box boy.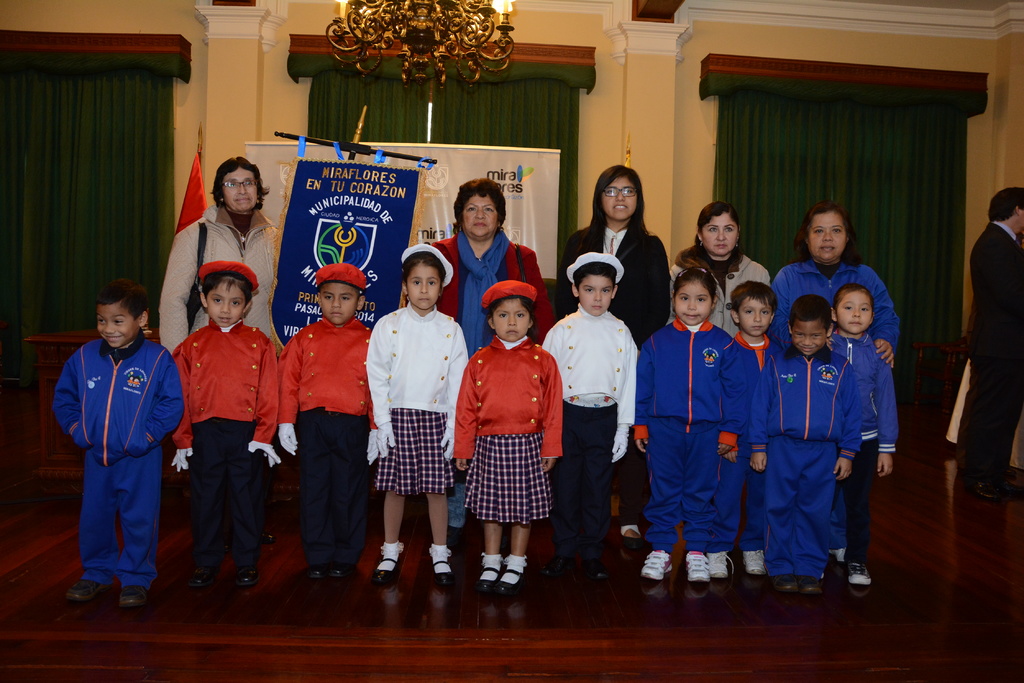
538:250:637:583.
